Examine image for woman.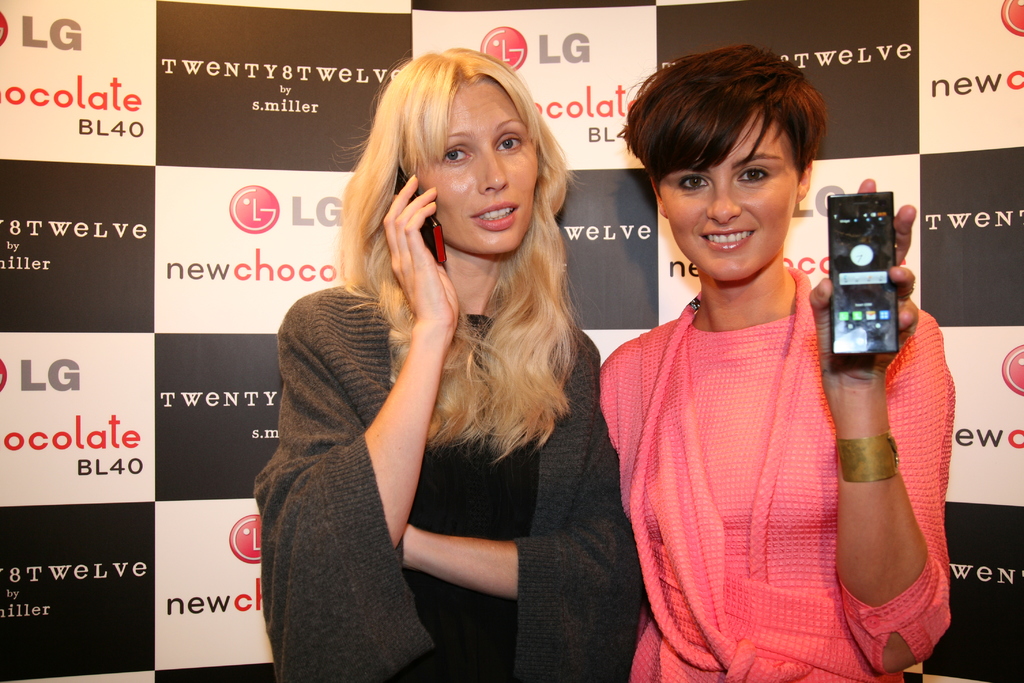
Examination result: left=591, top=45, right=957, bottom=682.
